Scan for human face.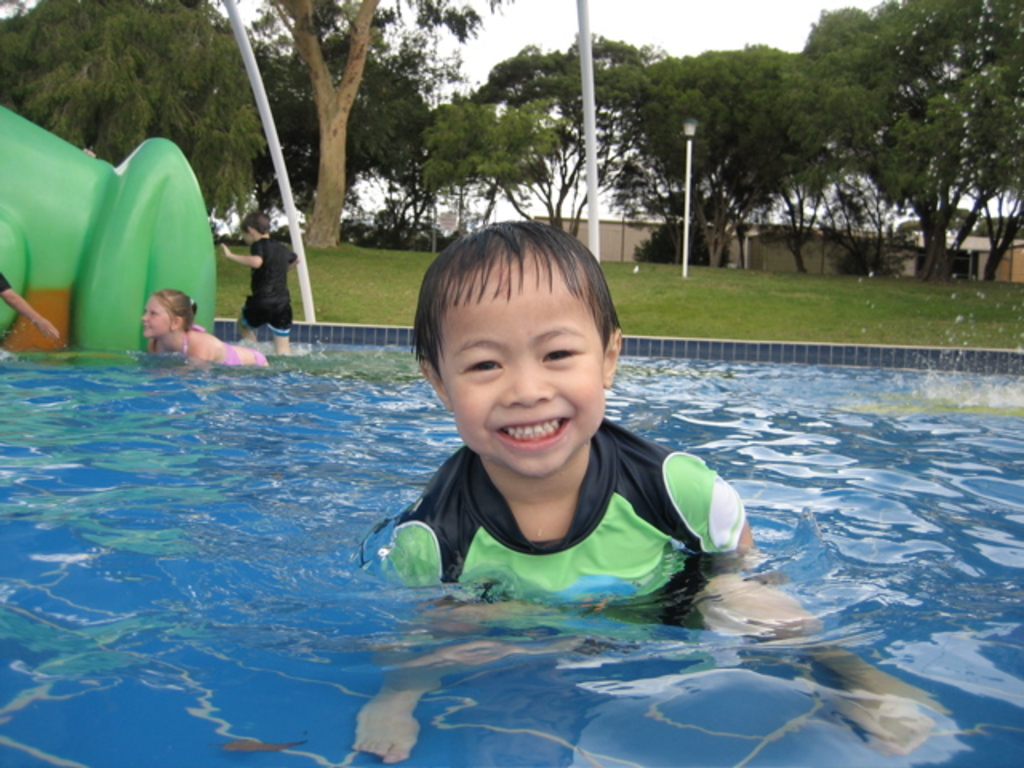
Scan result: 438:253:603:475.
